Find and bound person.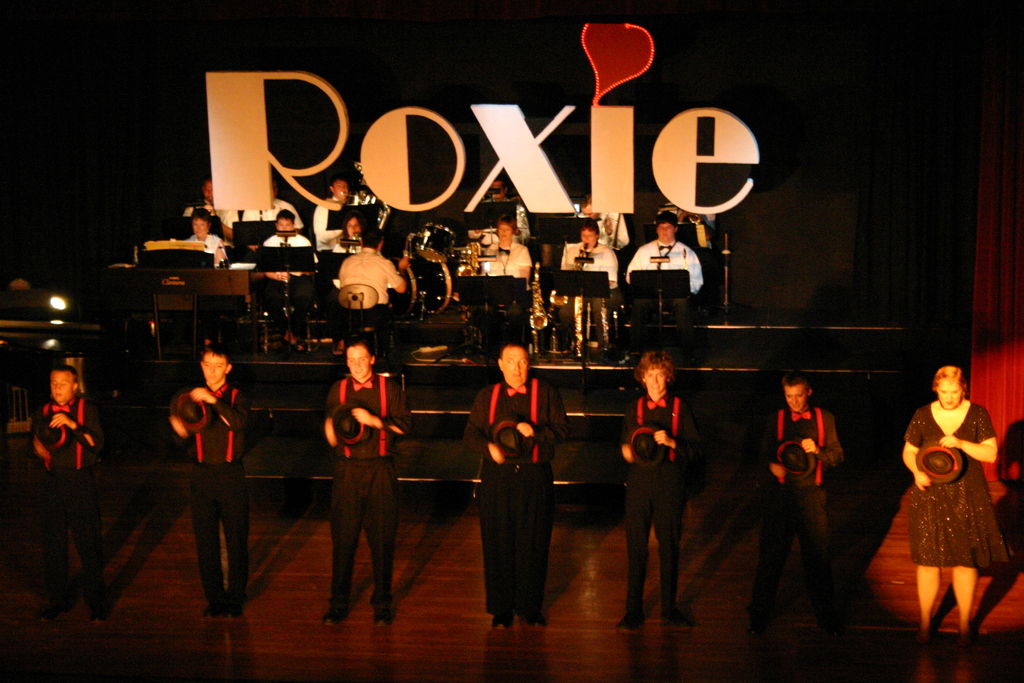
Bound: [x1=312, y1=177, x2=354, y2=251].
